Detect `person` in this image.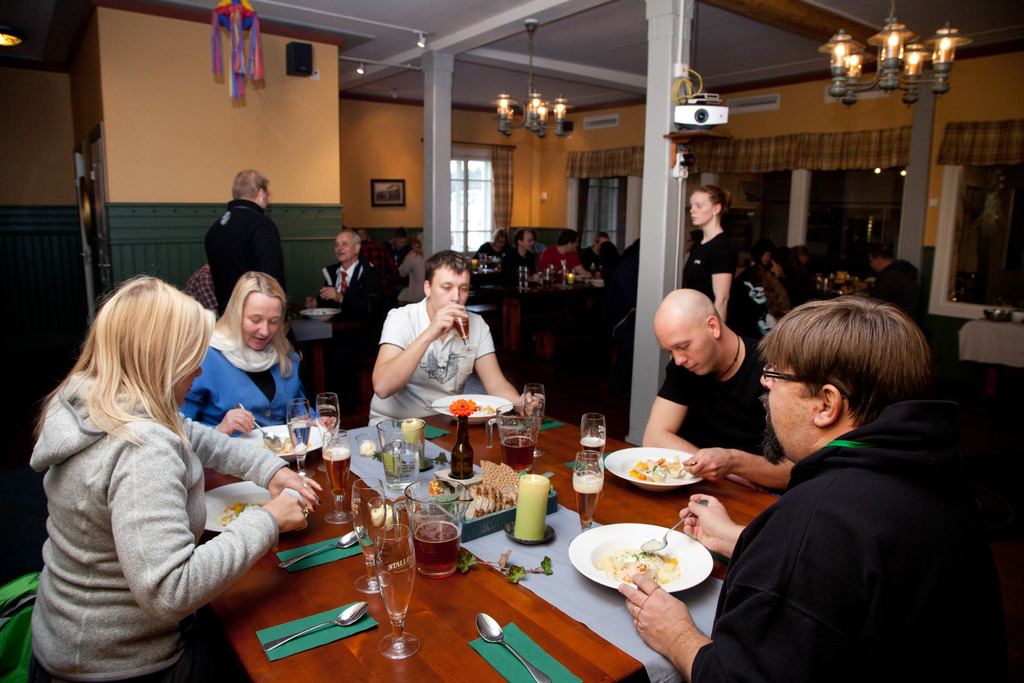
Detection: (x1=356, y1=229, x2=372, y2=243).
